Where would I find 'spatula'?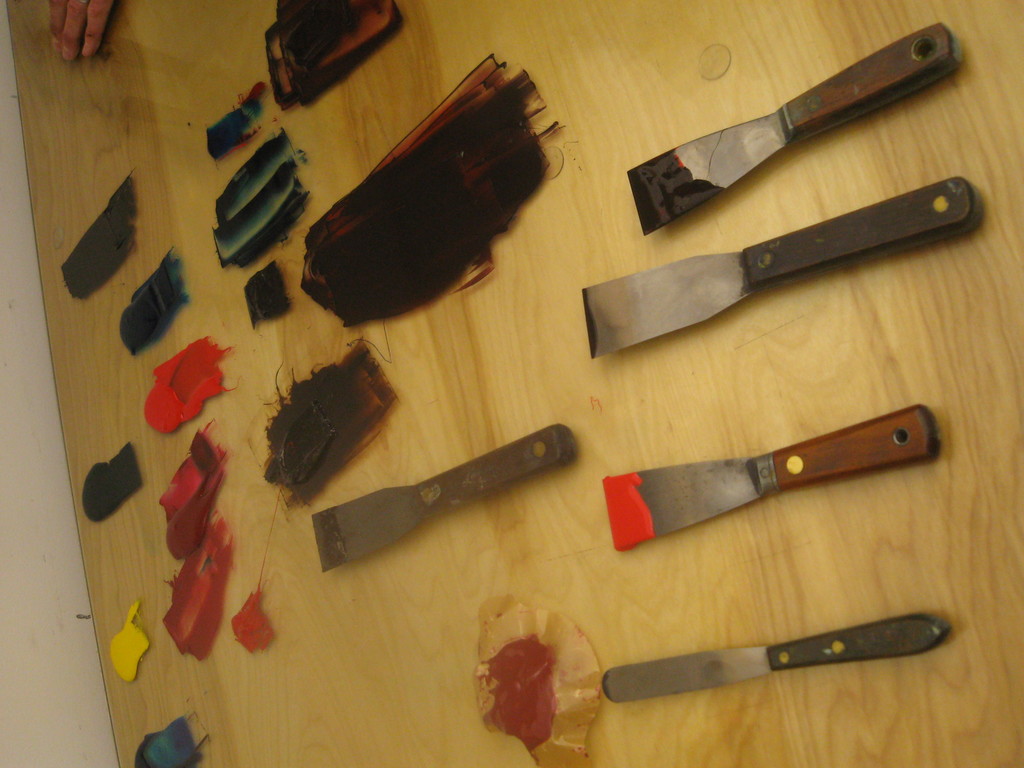
At [x1=308, y1=424, x2=580, y2=577].
